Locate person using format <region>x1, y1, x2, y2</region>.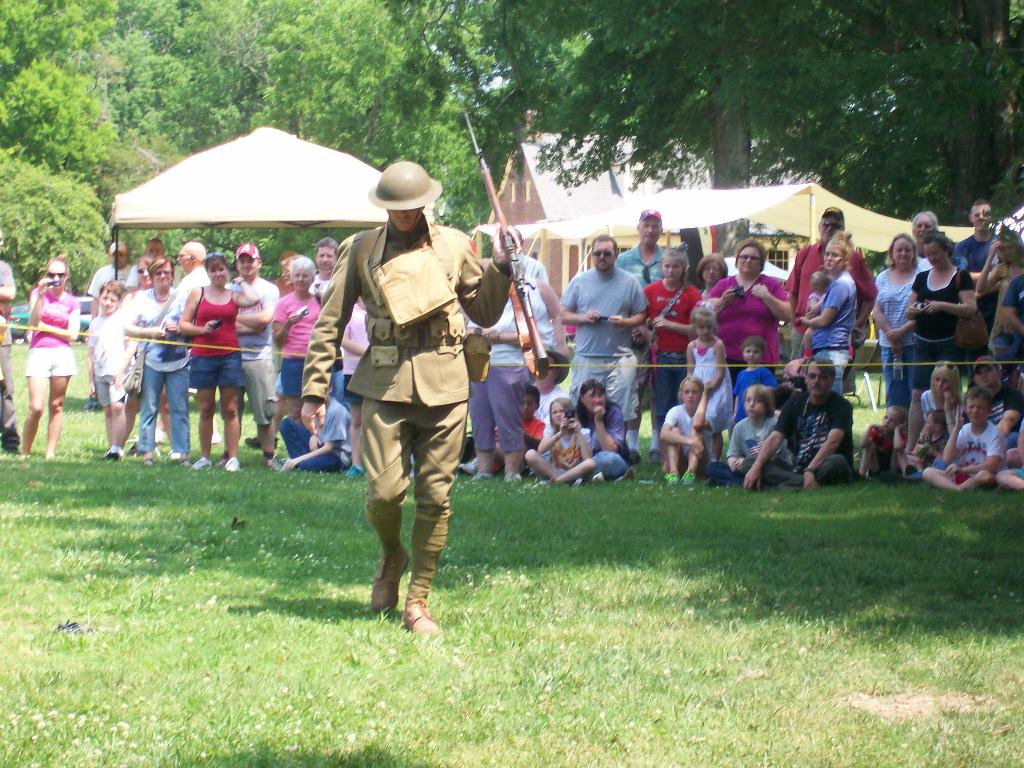
<region>989, 417, 1023, 491</region>.
